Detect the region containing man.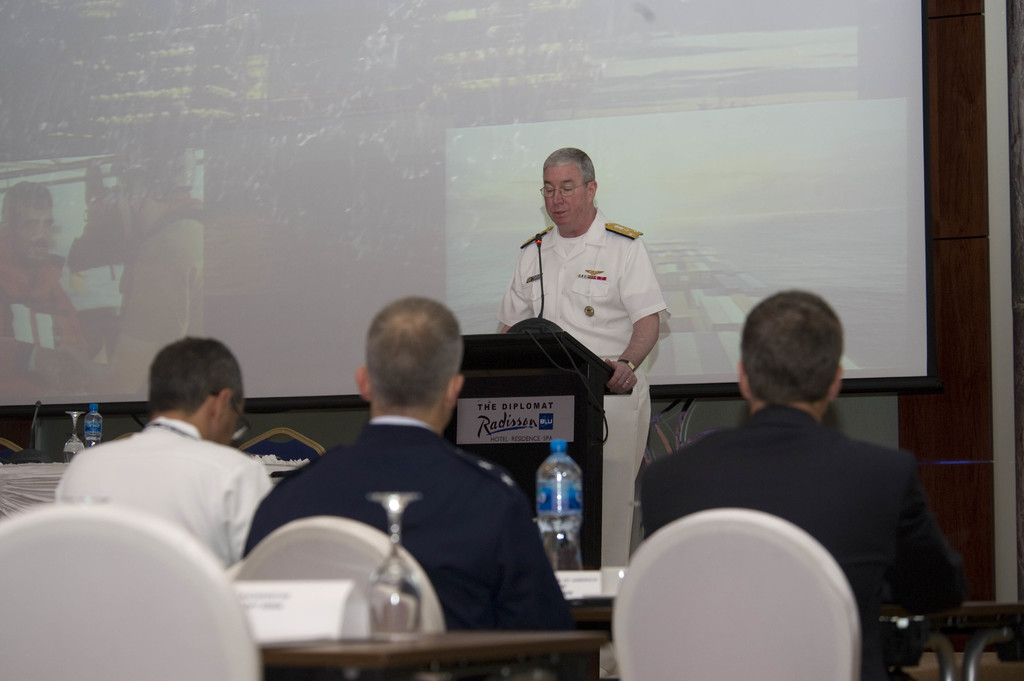
238,297,578,634.
